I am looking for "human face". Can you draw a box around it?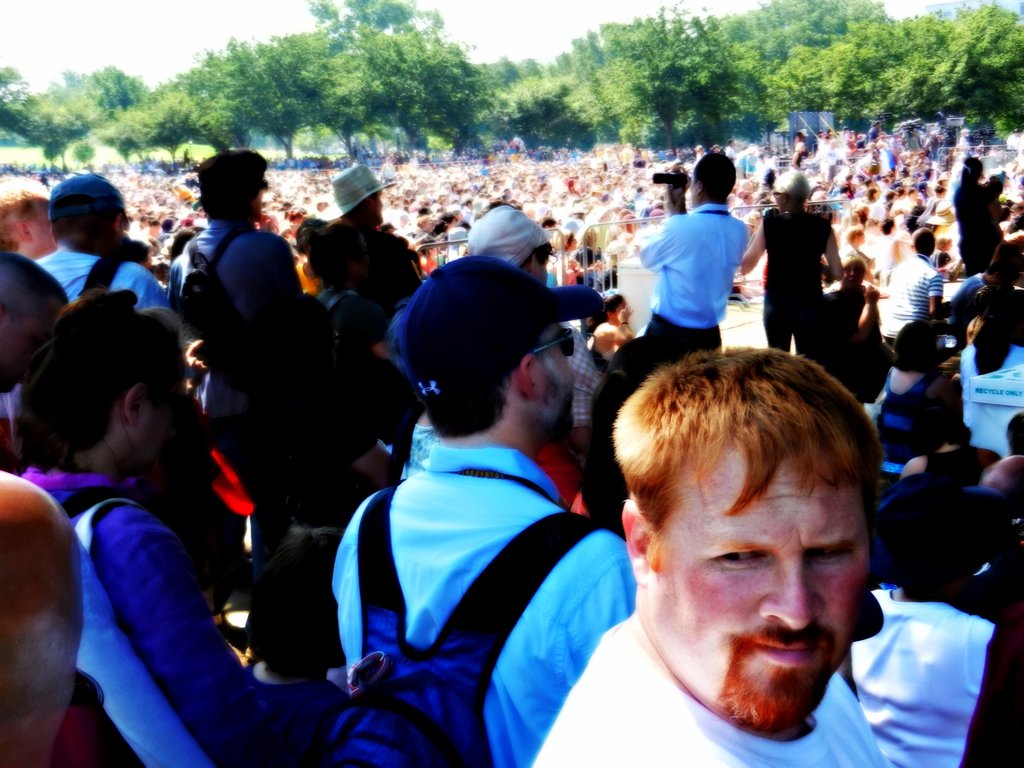
Sure, the bounding box is 531:319:577:438.
